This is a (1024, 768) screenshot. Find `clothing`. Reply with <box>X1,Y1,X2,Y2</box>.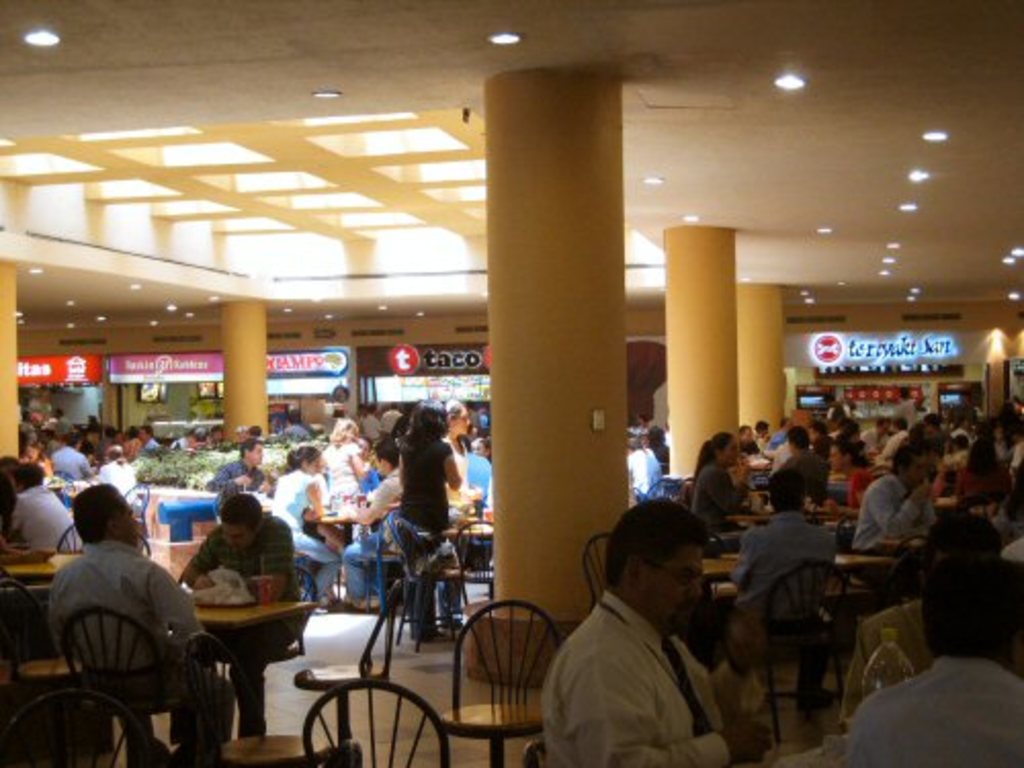
<box>731,512,838,711</box>.
